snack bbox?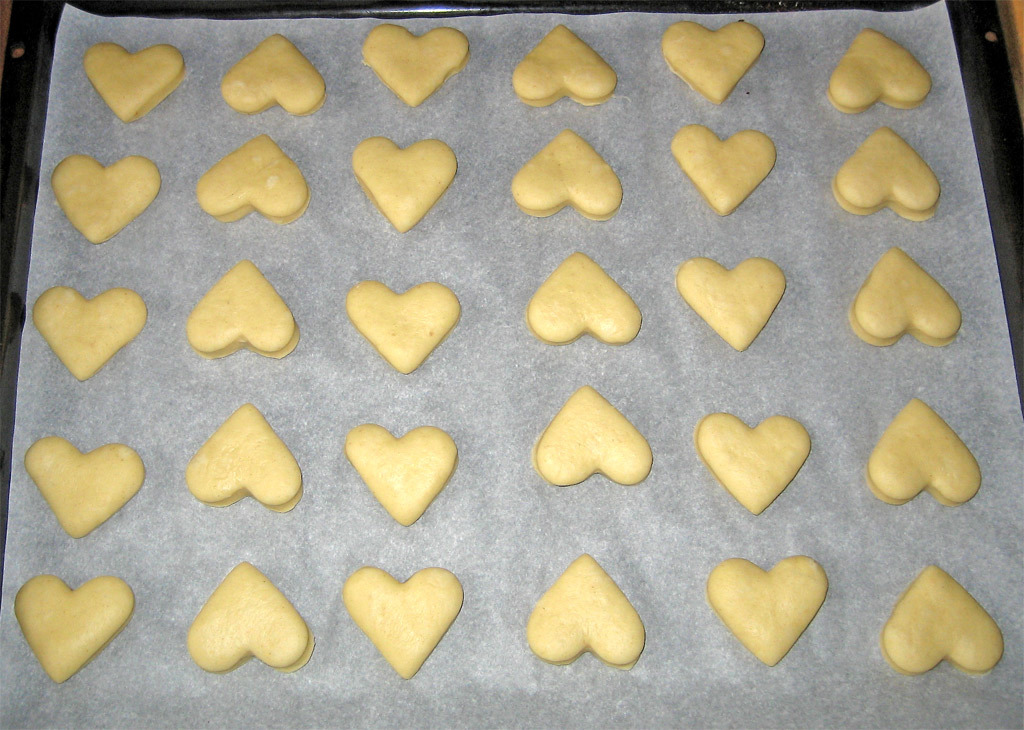
15:576:135:687
